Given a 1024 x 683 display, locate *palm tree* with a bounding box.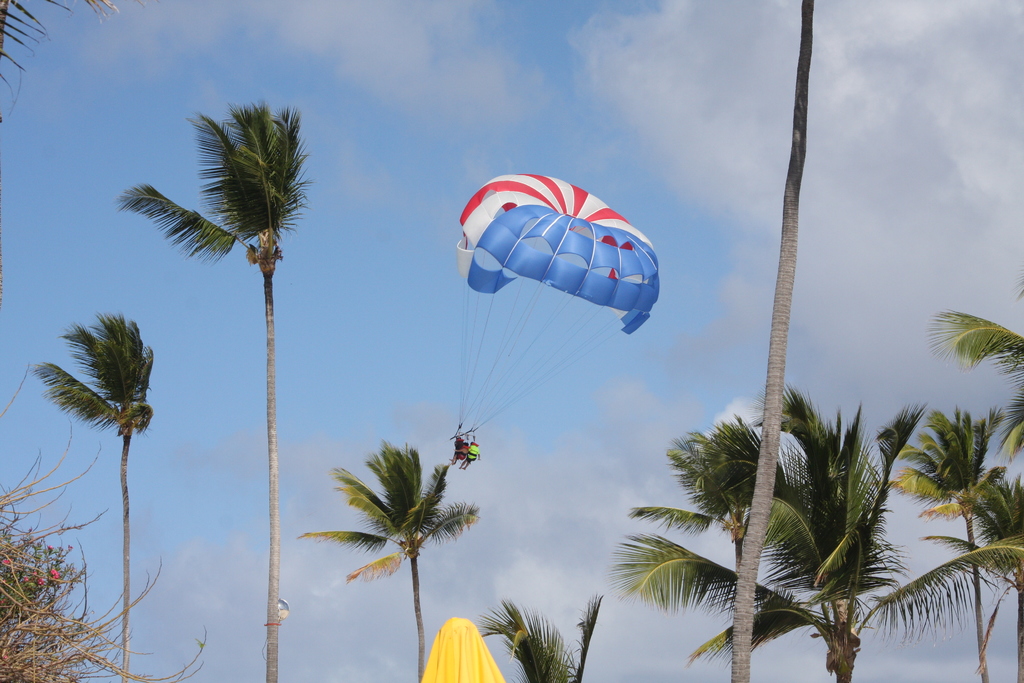
Located: (28,303,157,682).
